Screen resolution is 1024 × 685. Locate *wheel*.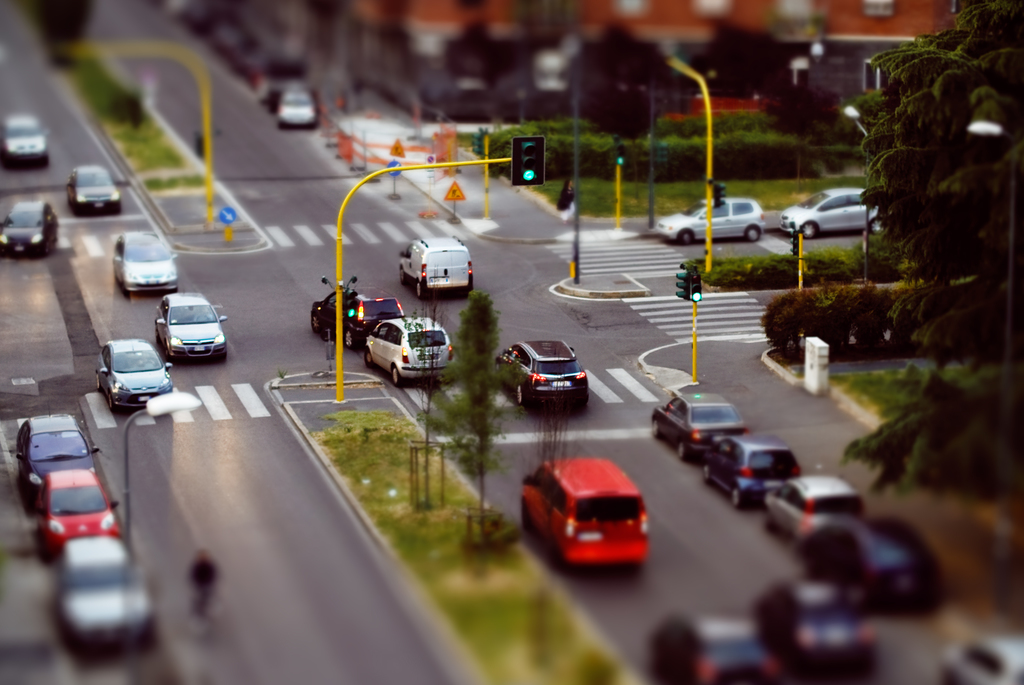
pyautogui.locateOnScreen(682, 233, 695, 248).
